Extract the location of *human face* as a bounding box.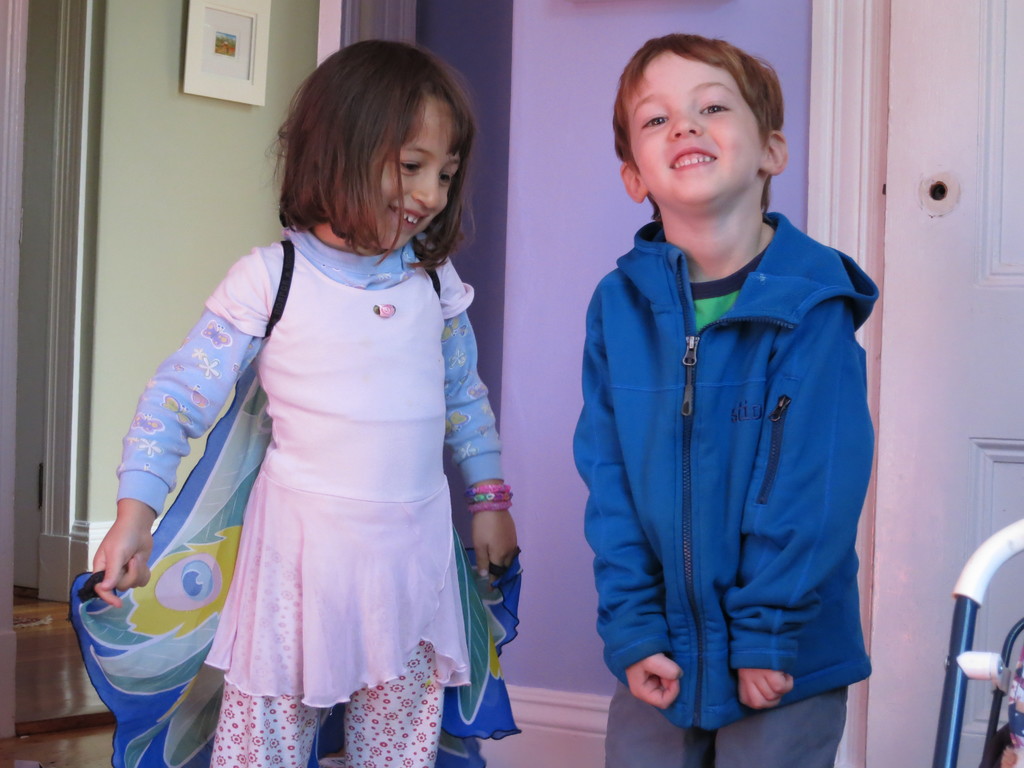
crop(369, 100, 461, 248).
